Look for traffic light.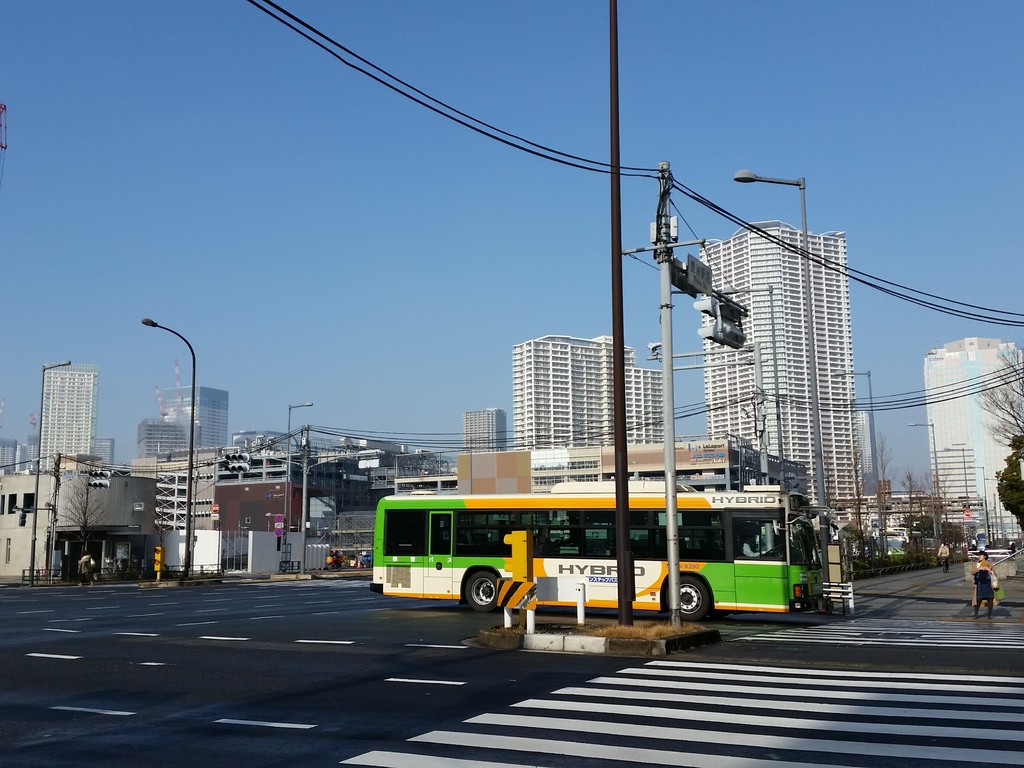
Found: left=693, top=296, right=748, bottom=351.
